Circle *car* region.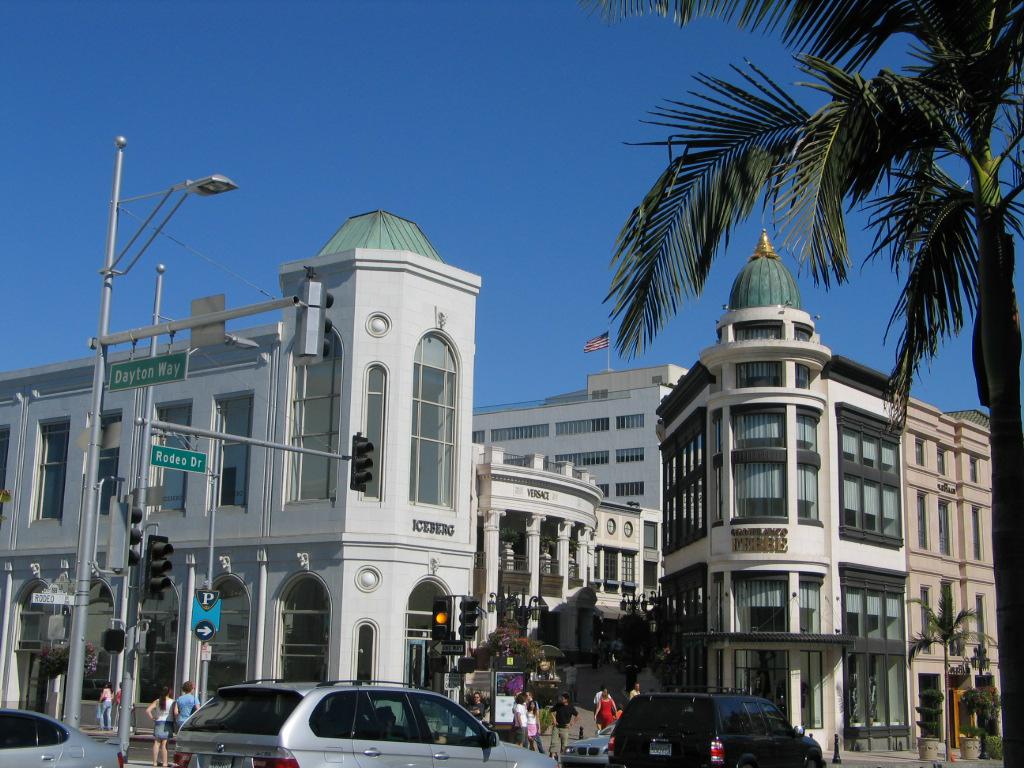
Region: <bbox>608, 686, 826, 767</bbox>.
